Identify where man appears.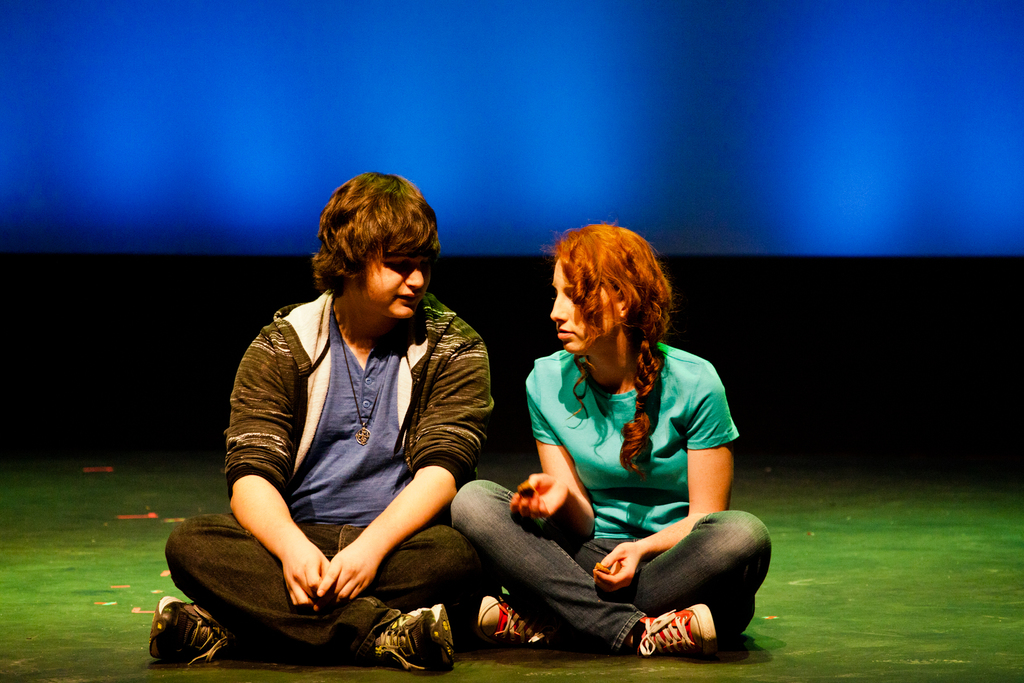
Appears at locate(148, 170, 496, 675).
